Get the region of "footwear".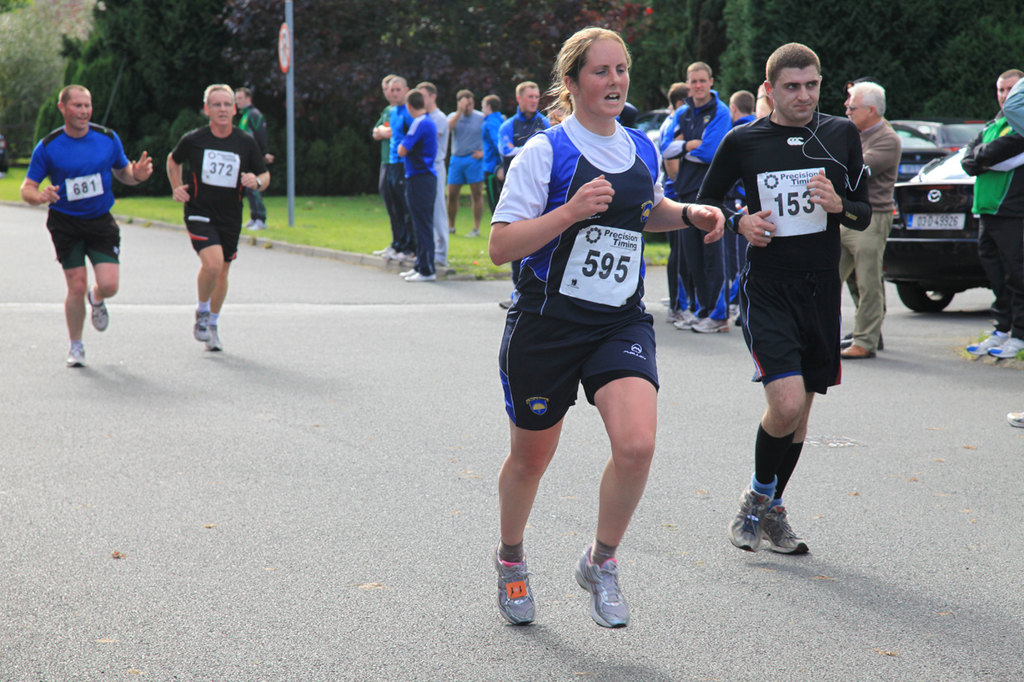
{"x1": 693, "y1": 315, "x2": 726, "y2": 333}.
